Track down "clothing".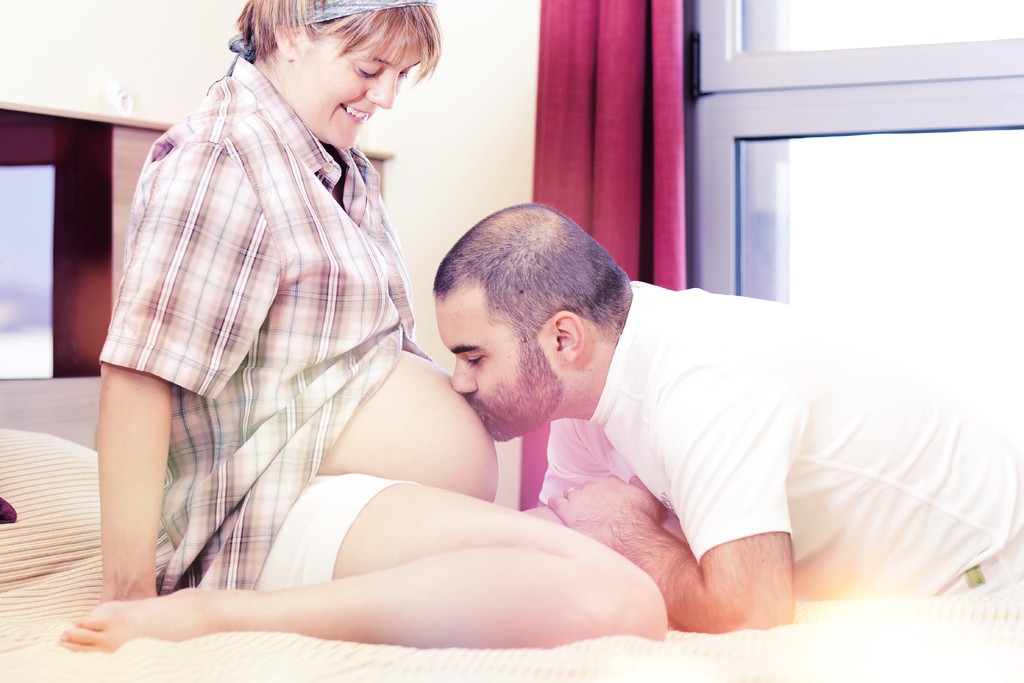
Tracked to rect(97, 28, 449, 581).
